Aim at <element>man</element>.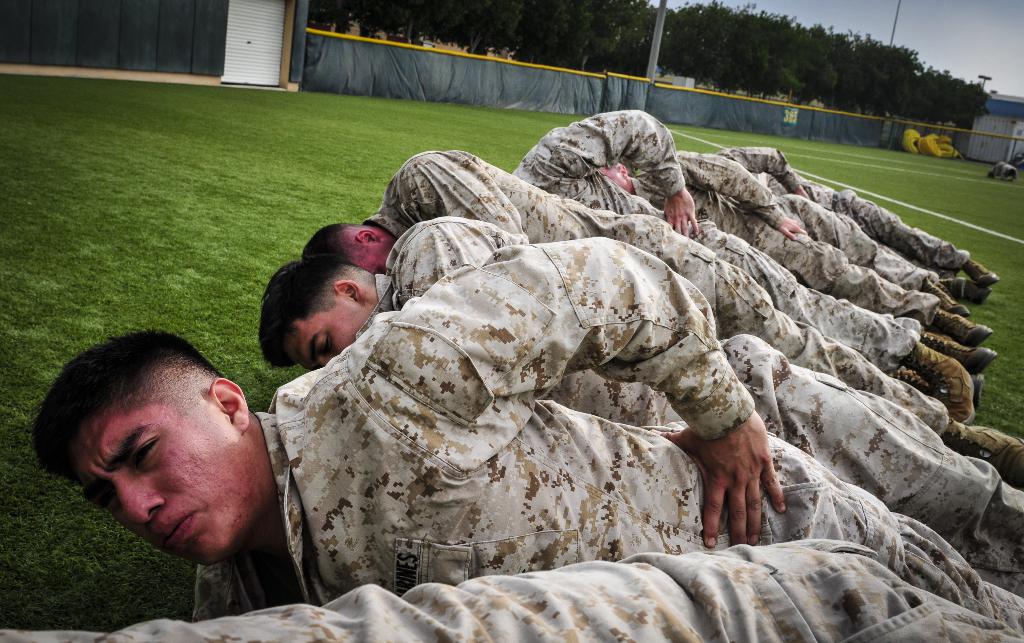
Aimed at x1=0, y1=553, x2=1022, y2=642.
